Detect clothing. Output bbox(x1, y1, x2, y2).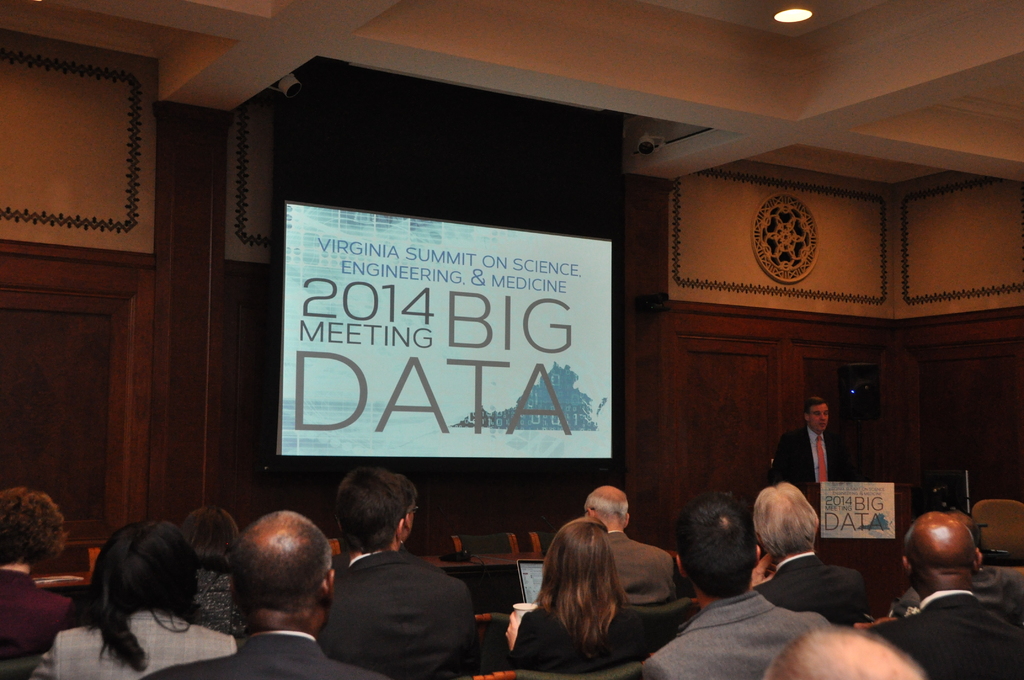
bbox(605, 527, 675, 610).
